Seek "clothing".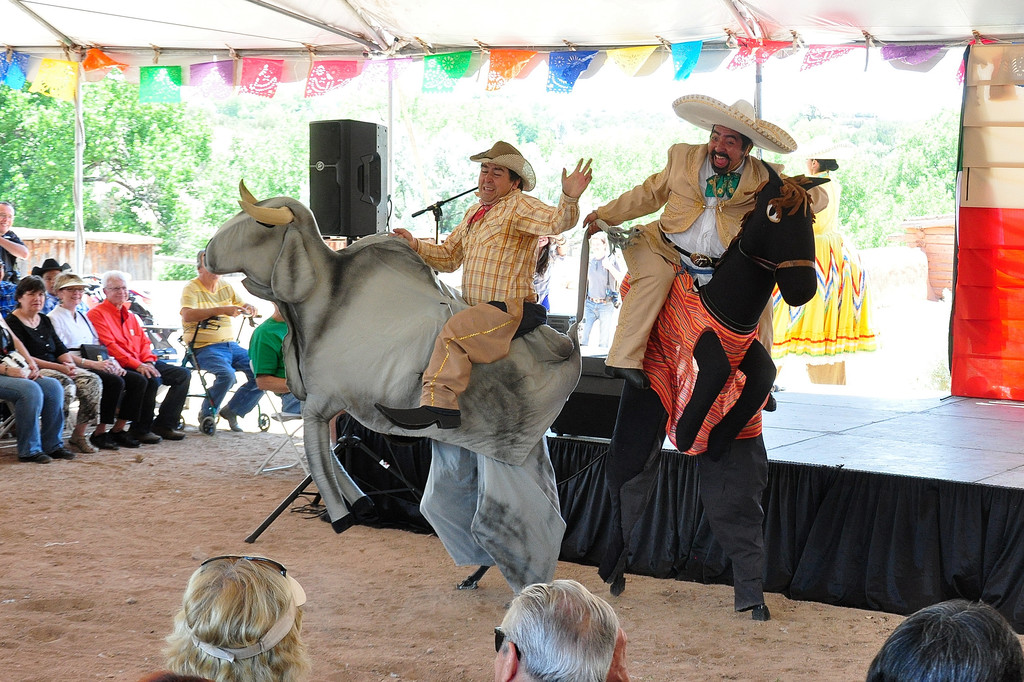
detection(188, 276, 253, 347).
